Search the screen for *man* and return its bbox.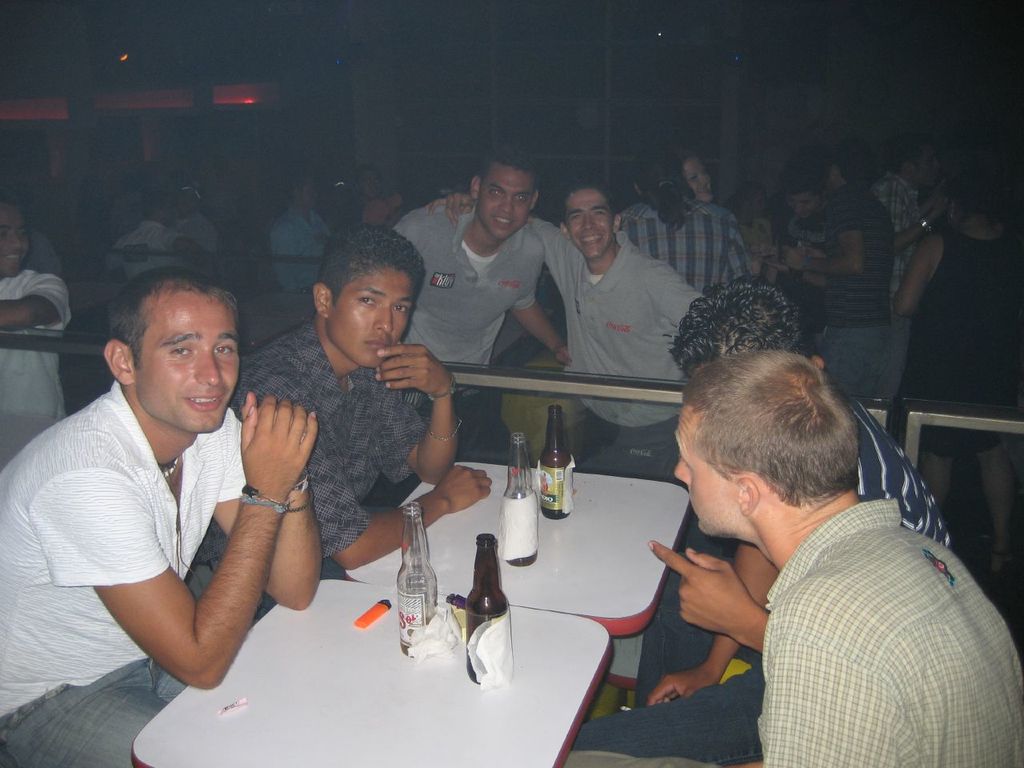
Found: rect(0, 265, 319, 767).
